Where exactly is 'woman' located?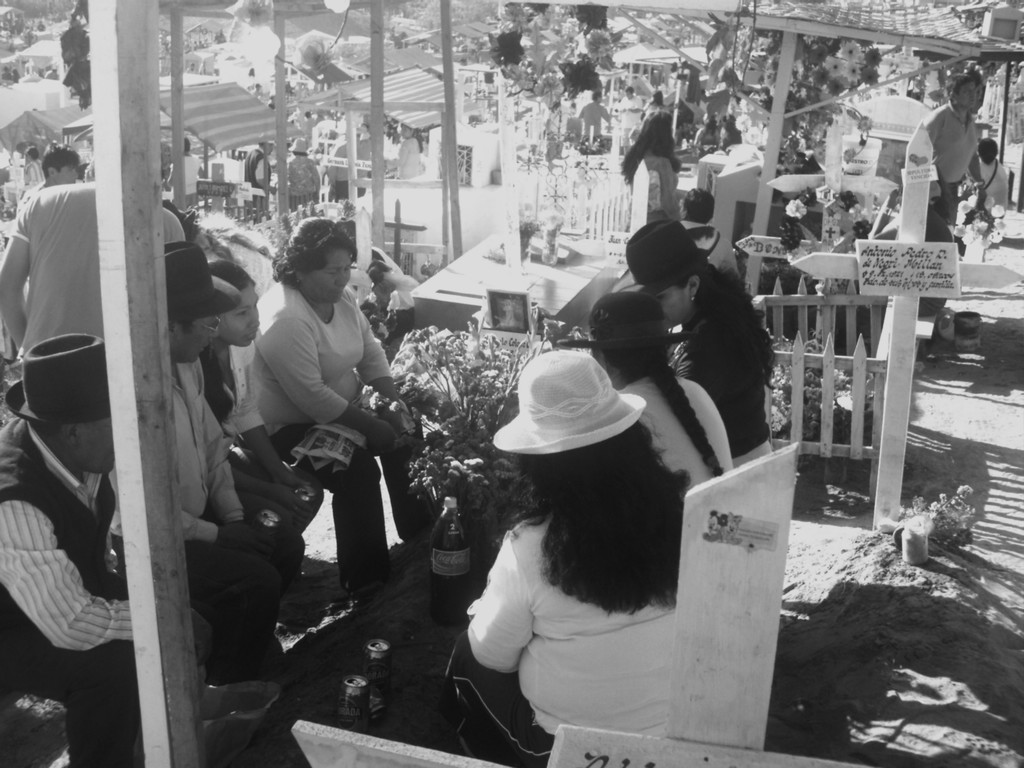
Its bounding box is crop(618, 109, 682, 224).
